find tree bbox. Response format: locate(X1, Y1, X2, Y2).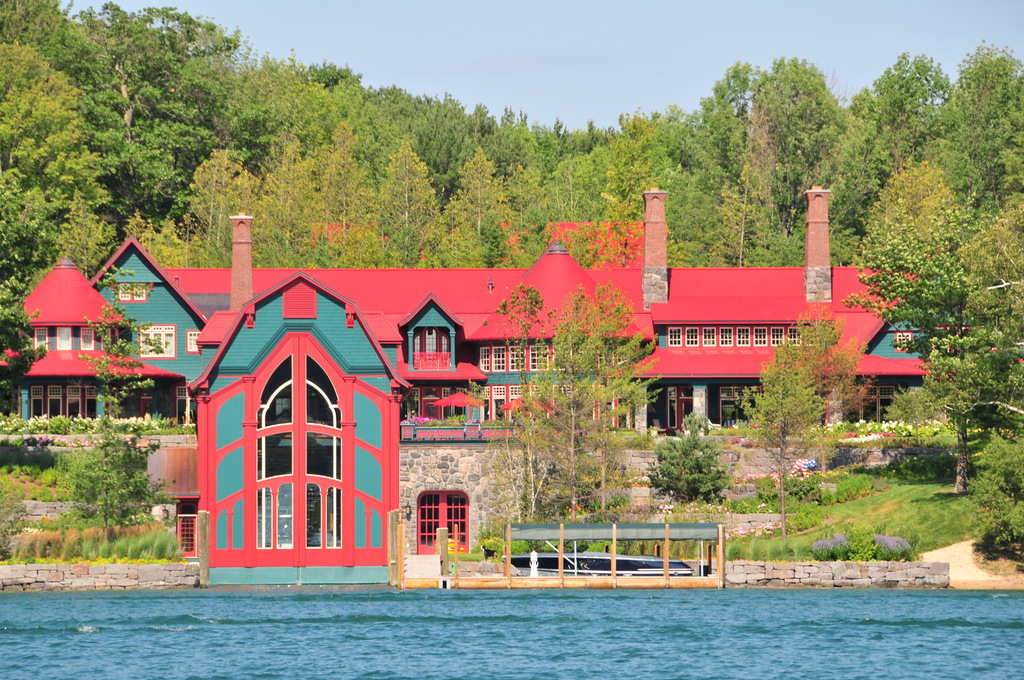
locate(470, 93, 535, 177).
